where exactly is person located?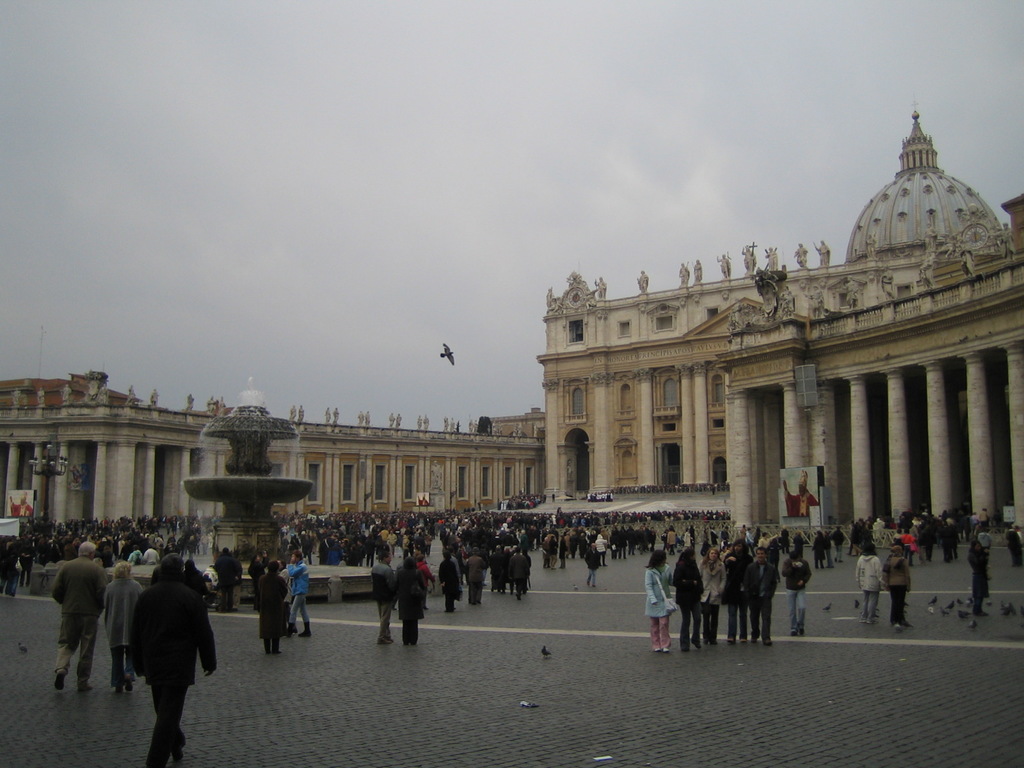
Its bounding box is bbox=(390, 554, 409, 613).
